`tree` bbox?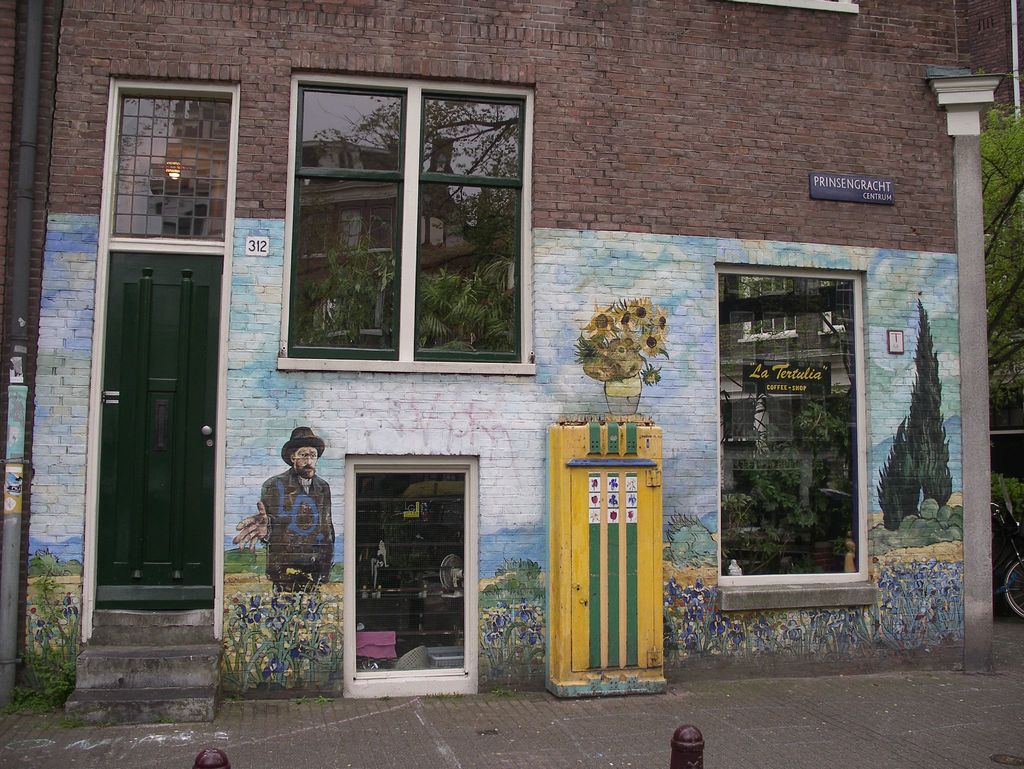
bbox=[229, 586, 337, 709]
